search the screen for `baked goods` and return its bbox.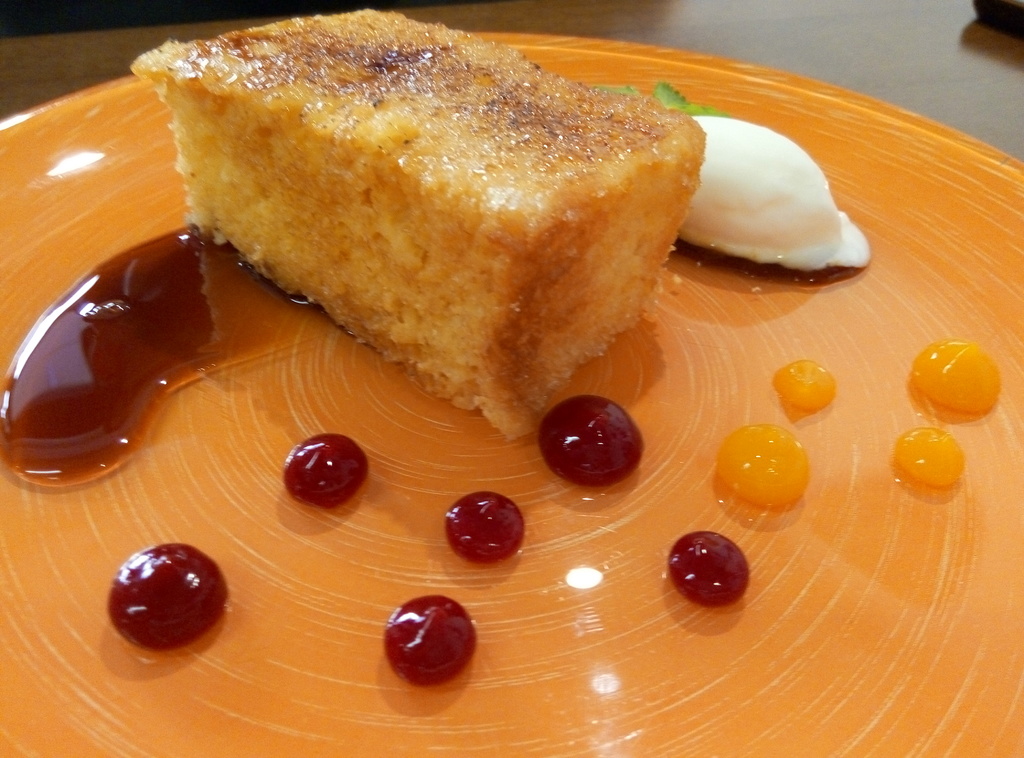
Found: <box>176,15,697,440</box>.
